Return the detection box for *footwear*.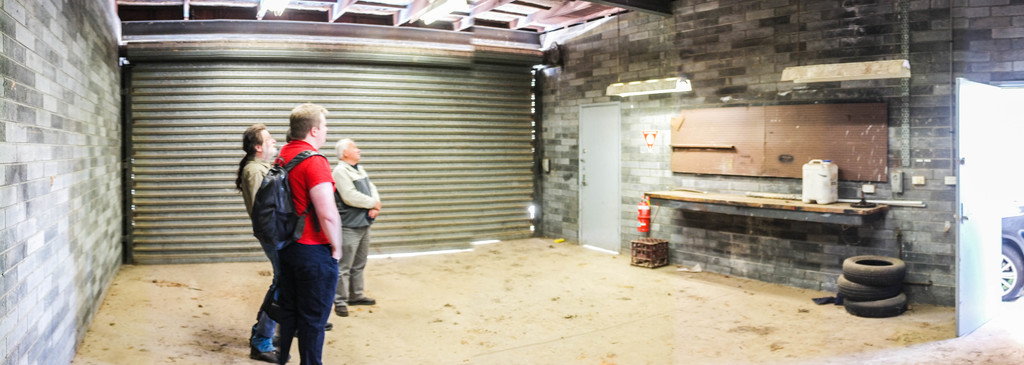
left=349, top=295, right=375, bottom=304.
